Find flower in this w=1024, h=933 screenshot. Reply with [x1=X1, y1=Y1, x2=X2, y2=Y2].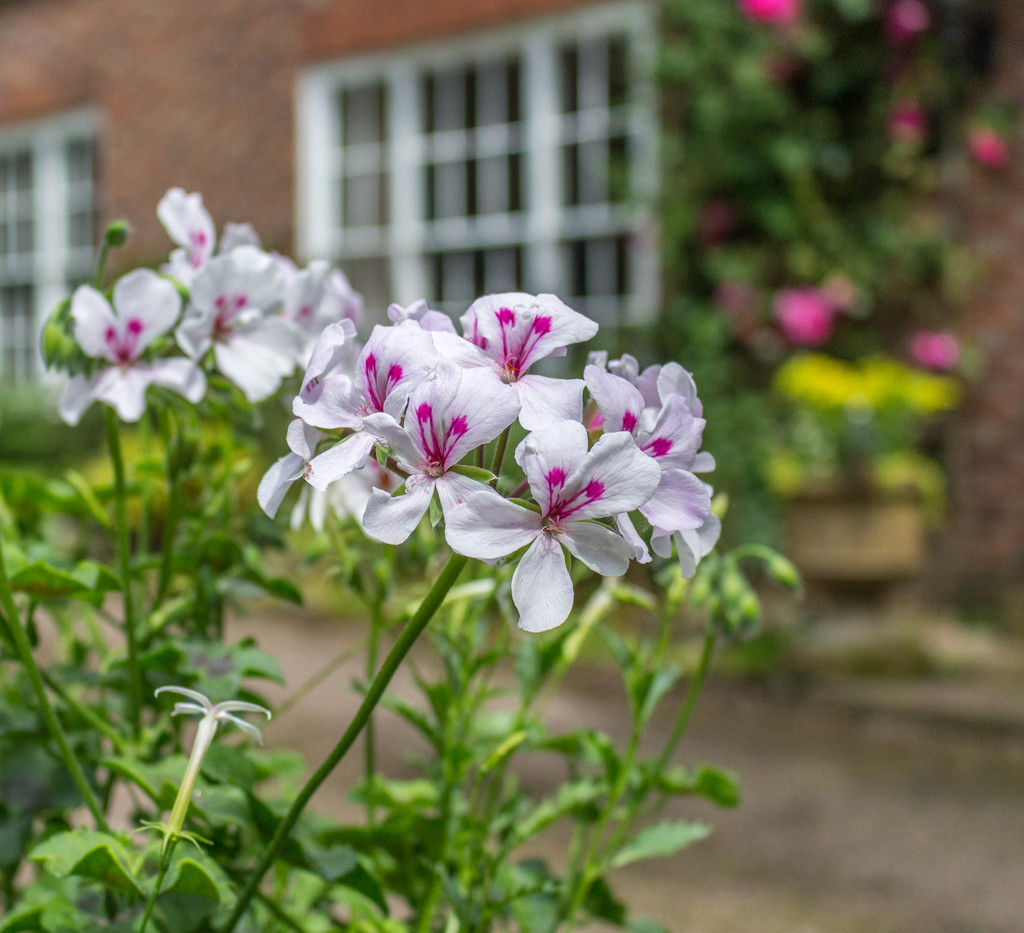
[x1=748, y1=0, x2=795, y2=19].
